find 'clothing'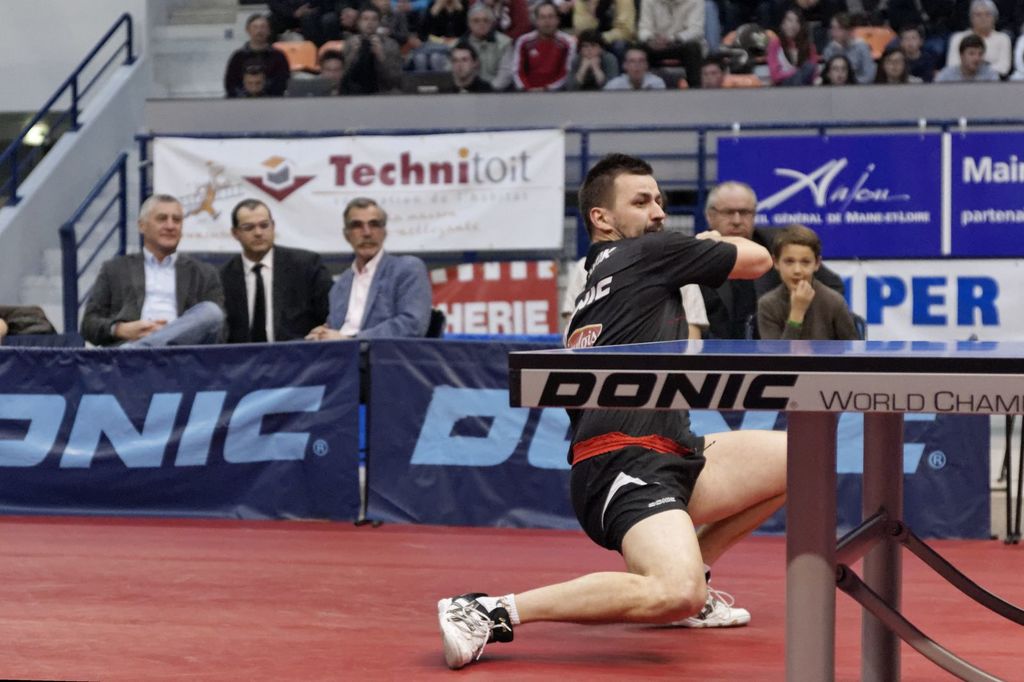
bbox(509, 31, 572, 88)
